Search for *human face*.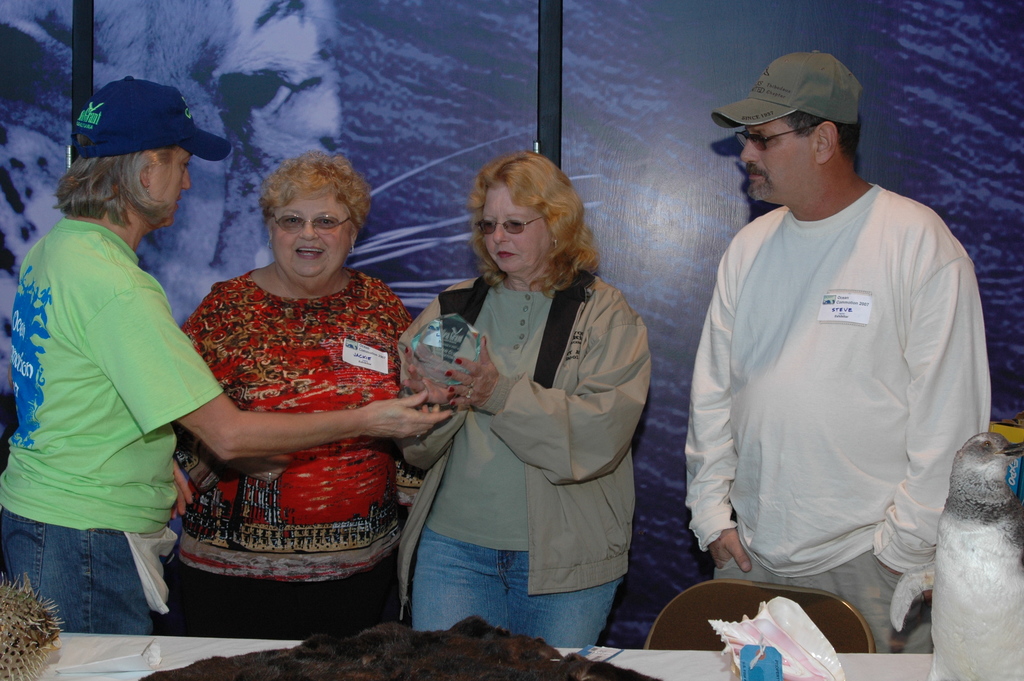
Found at {"x1": 481, "y1": 179, "x2": 546, "y2": 272}.
